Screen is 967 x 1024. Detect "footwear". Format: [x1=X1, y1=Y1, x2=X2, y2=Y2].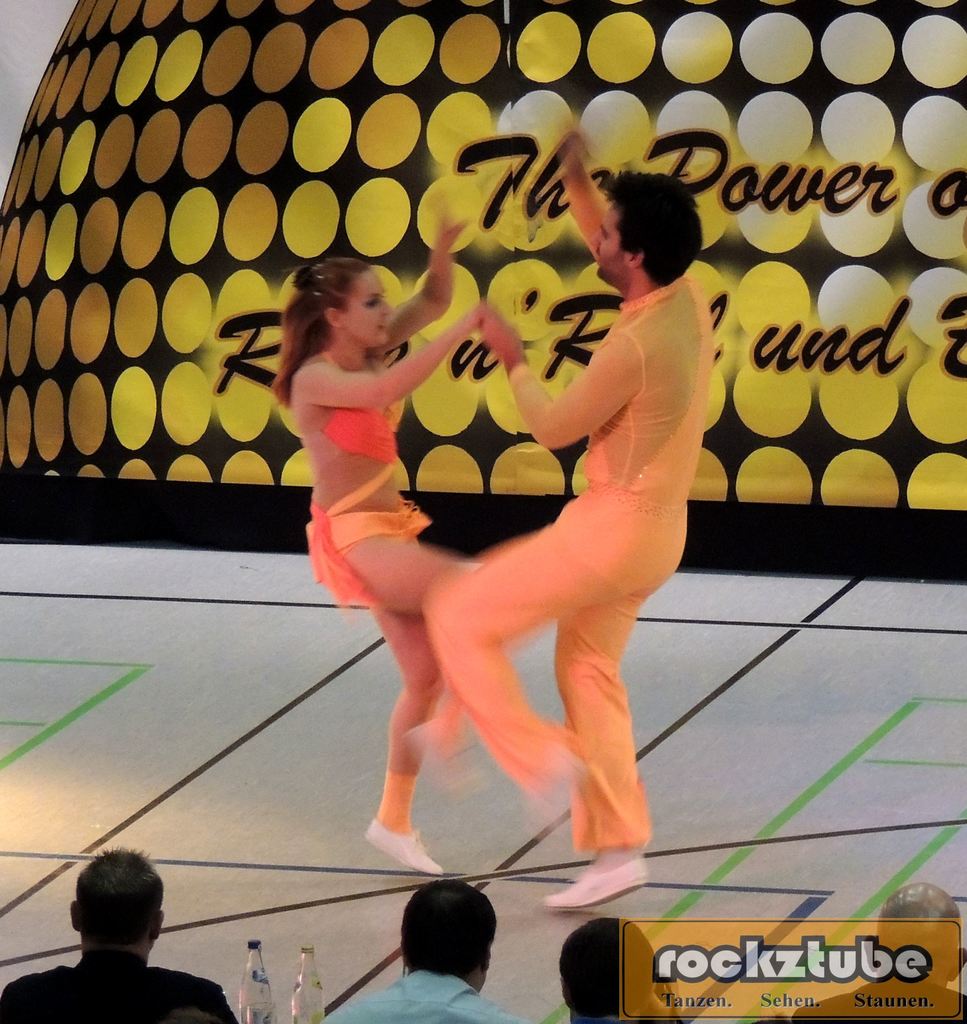
[x1=547, y1=849, x2=651, y2=909].
